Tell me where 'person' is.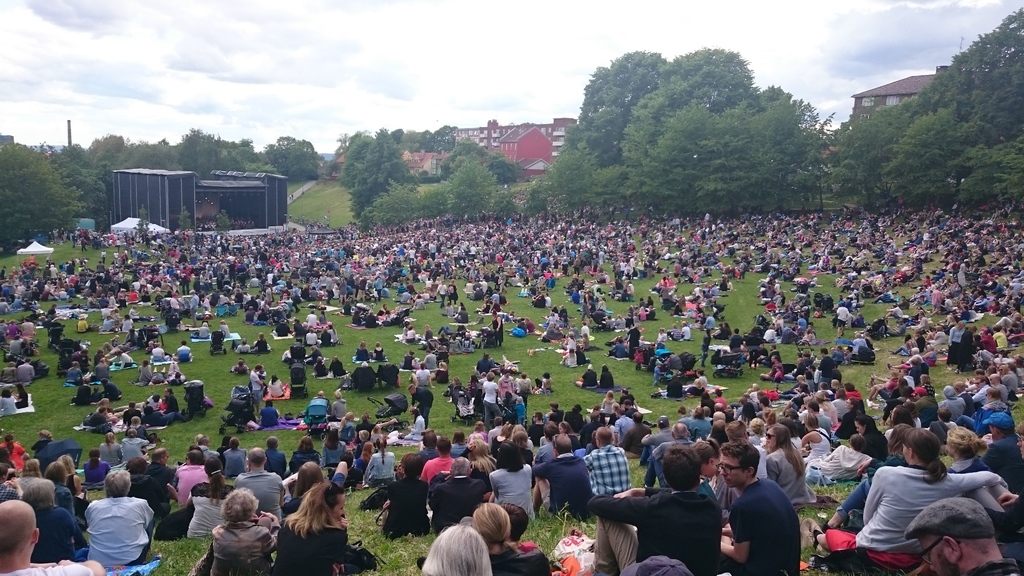
'person' is at bbox=[401, 362, 436, 388].
